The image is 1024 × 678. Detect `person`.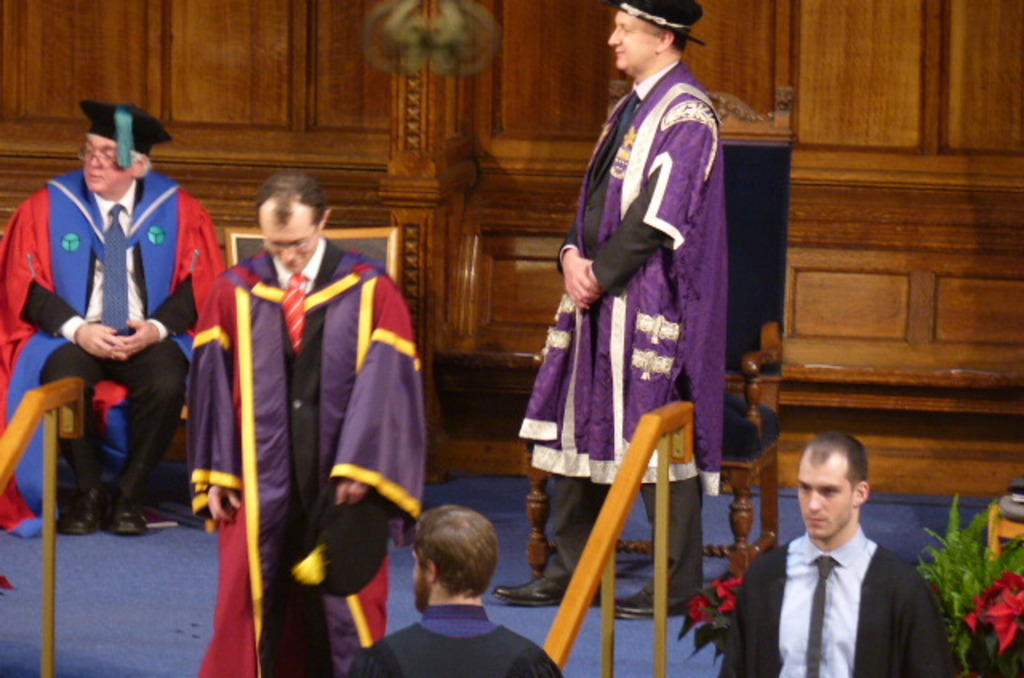
Detection: region(344, 501, 563, 676).
